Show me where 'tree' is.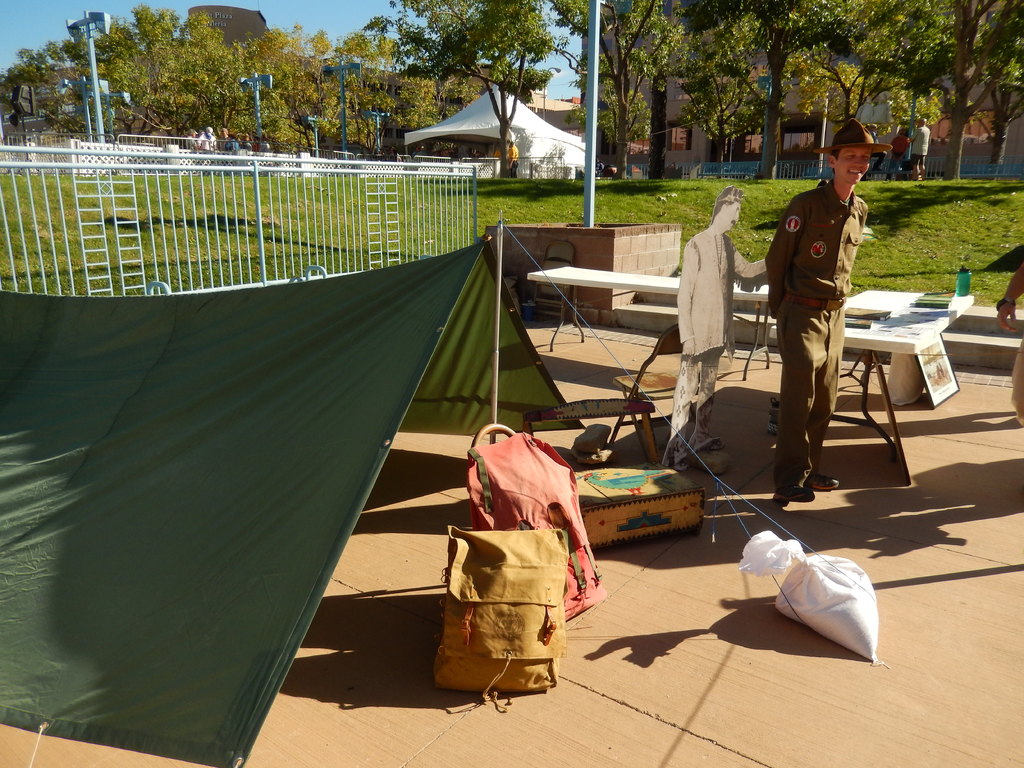
'tree' is at [x1=396, y1=77, x2=437, y2=129].
